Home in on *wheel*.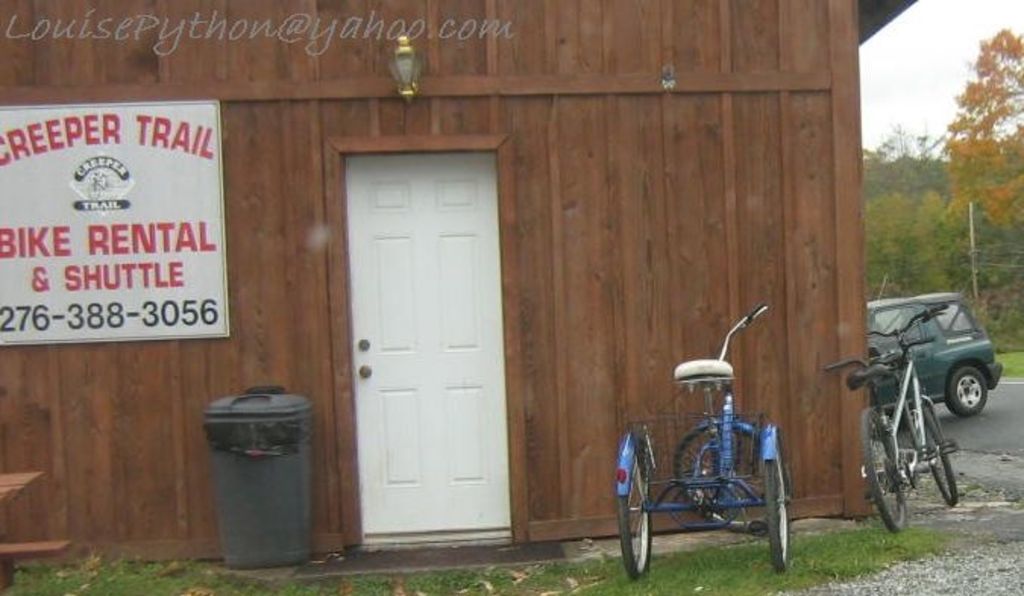
Homed in at [left=755, top=434, right=795, bottom=575].
